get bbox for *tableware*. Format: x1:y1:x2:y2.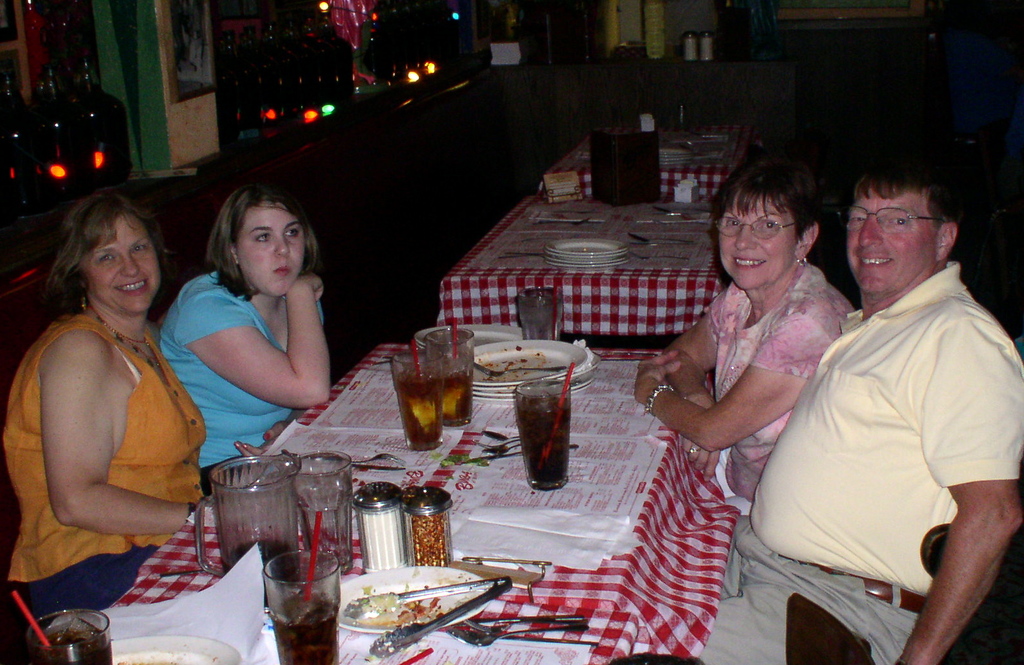
471:437:520:453.
